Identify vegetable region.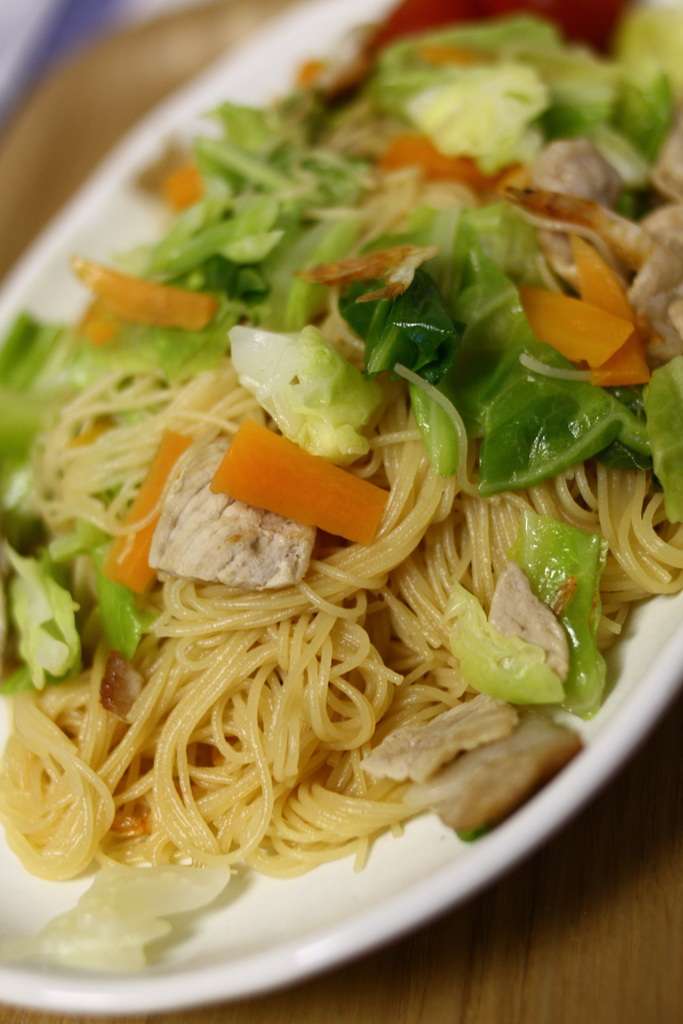
Region: <region>209, 413, 388, 544</region>.
